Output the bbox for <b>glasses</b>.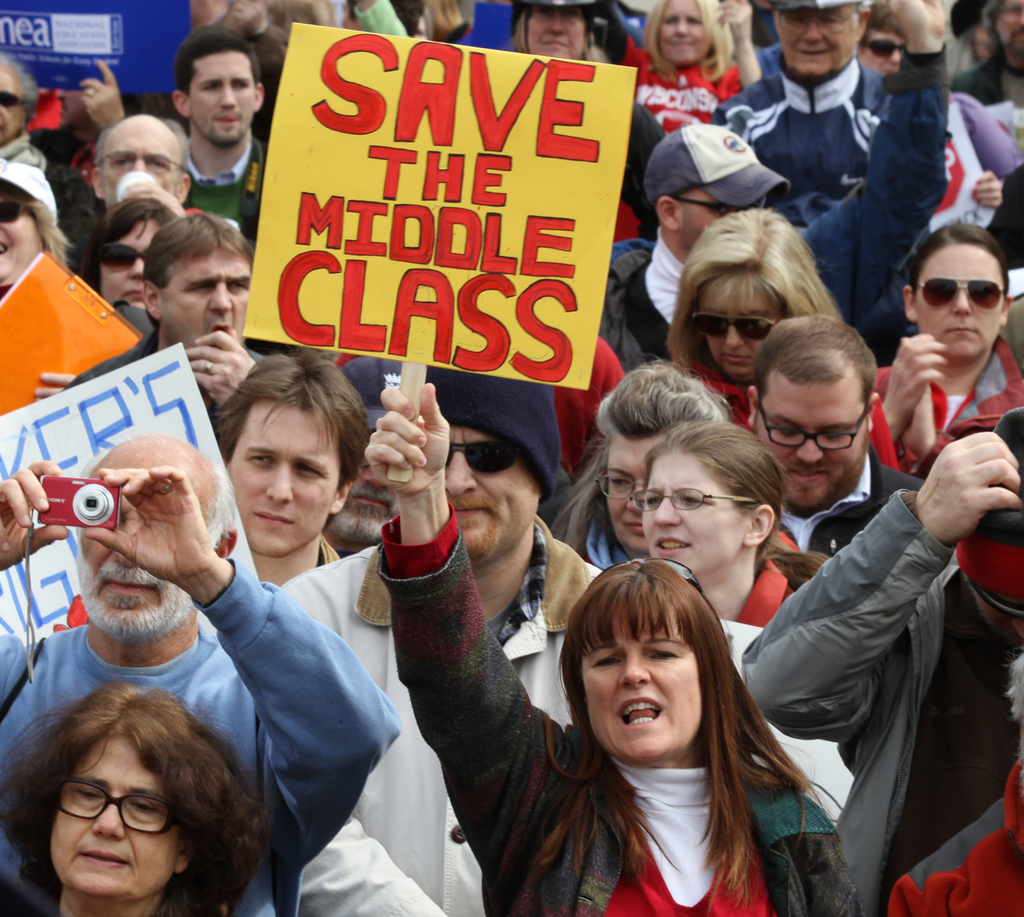
[left=598, top=555, right=716, bottom=605].
